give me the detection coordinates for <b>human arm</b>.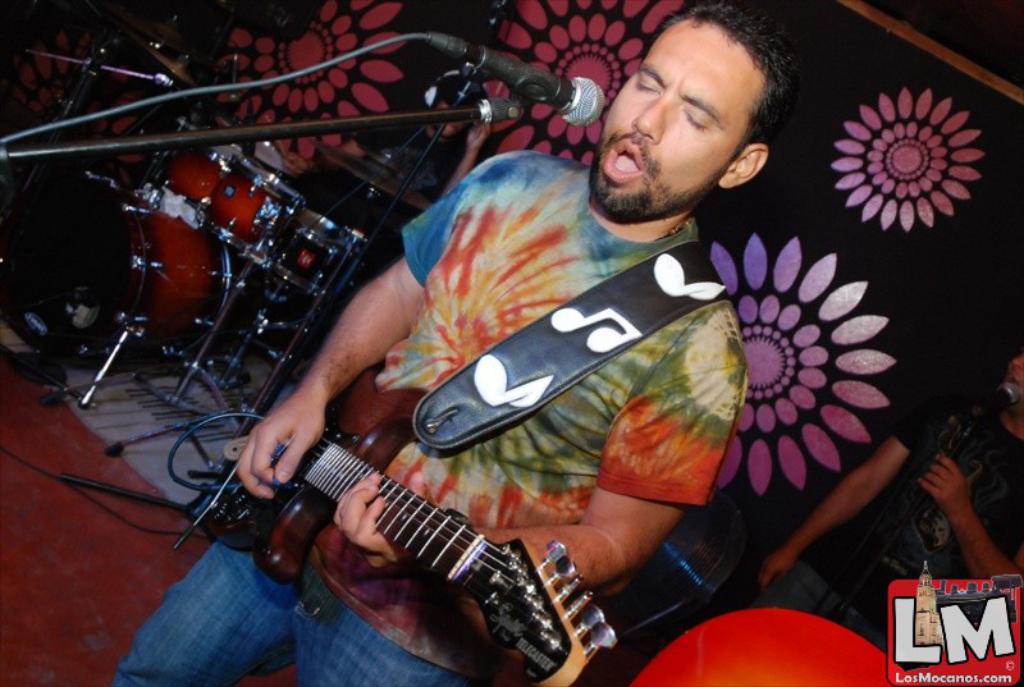
box(330, 372, 745, 572).
